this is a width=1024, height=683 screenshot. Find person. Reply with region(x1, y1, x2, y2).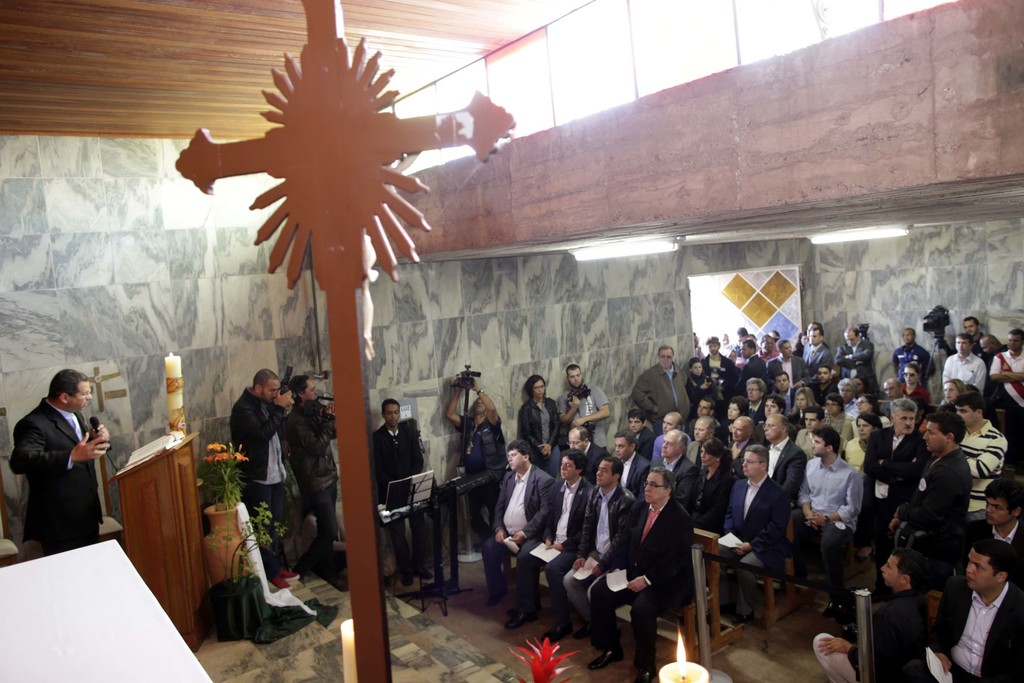
region(626, 405, 653, 451).
